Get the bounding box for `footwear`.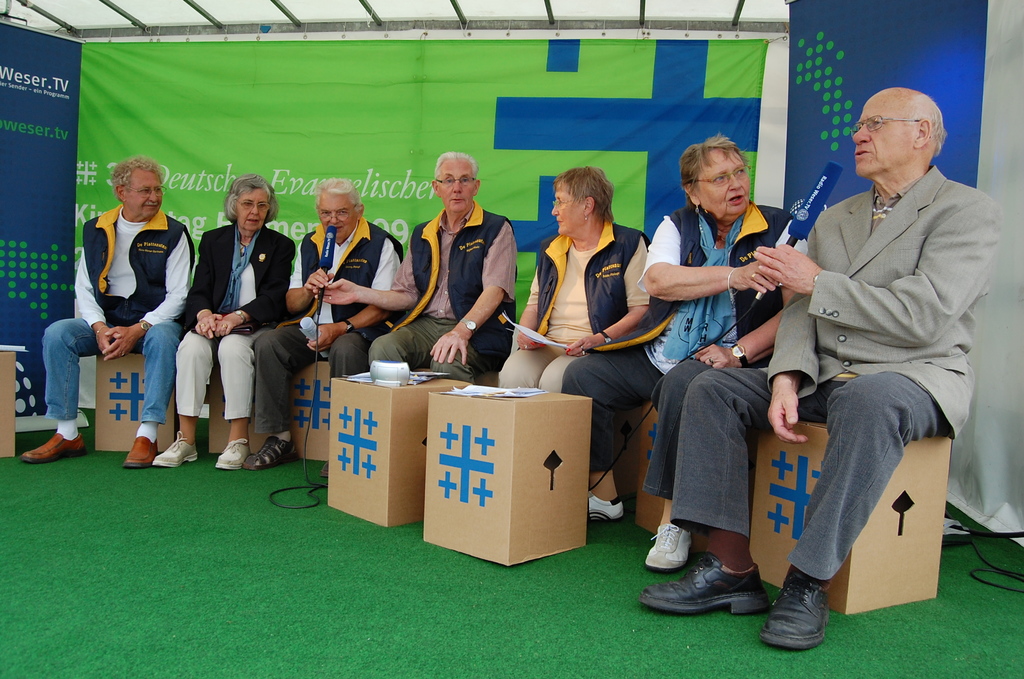
pyautogui.locateOnScreen(20, 427, 86, 464).
